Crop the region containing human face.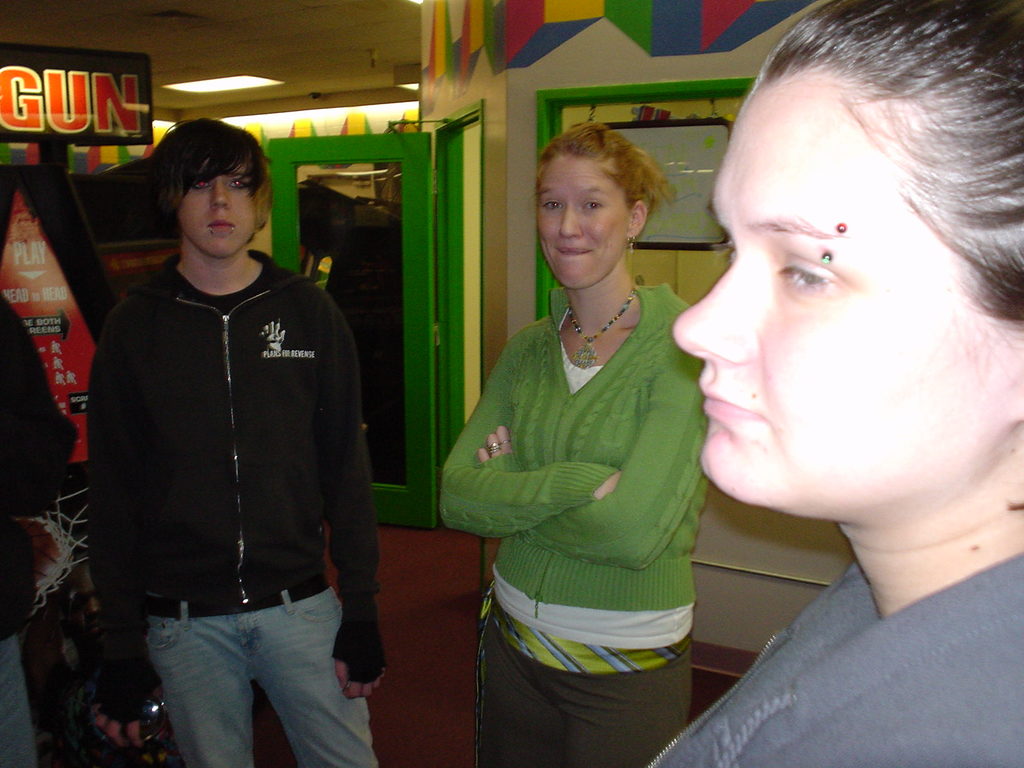
Crop region: <region>536, 156, 629, 289</region>.
